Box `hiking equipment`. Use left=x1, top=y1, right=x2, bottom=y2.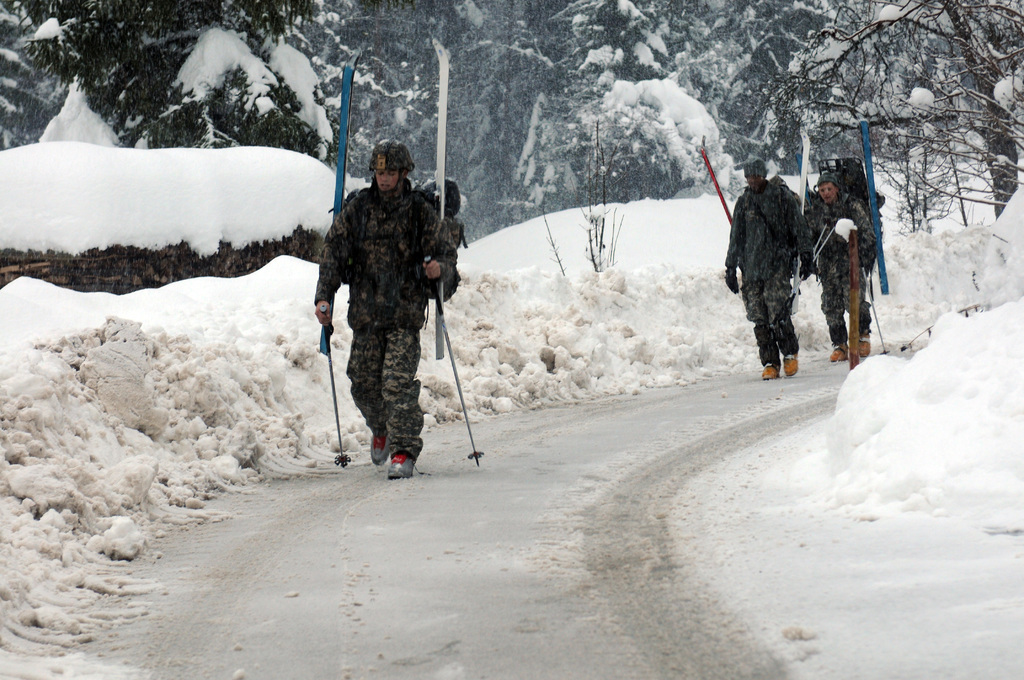
left=318, top=305, right=352, bottom=469.
